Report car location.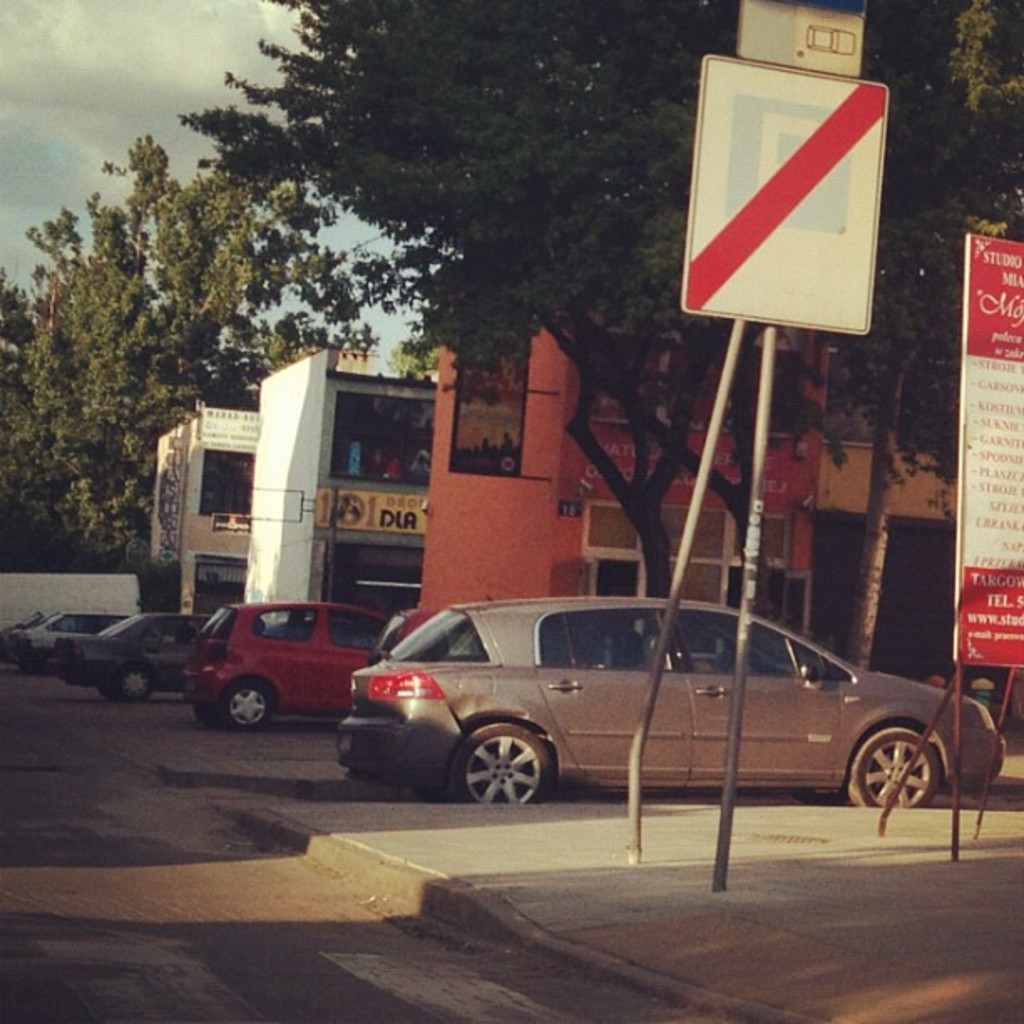
Report: (177,599,397,736).
